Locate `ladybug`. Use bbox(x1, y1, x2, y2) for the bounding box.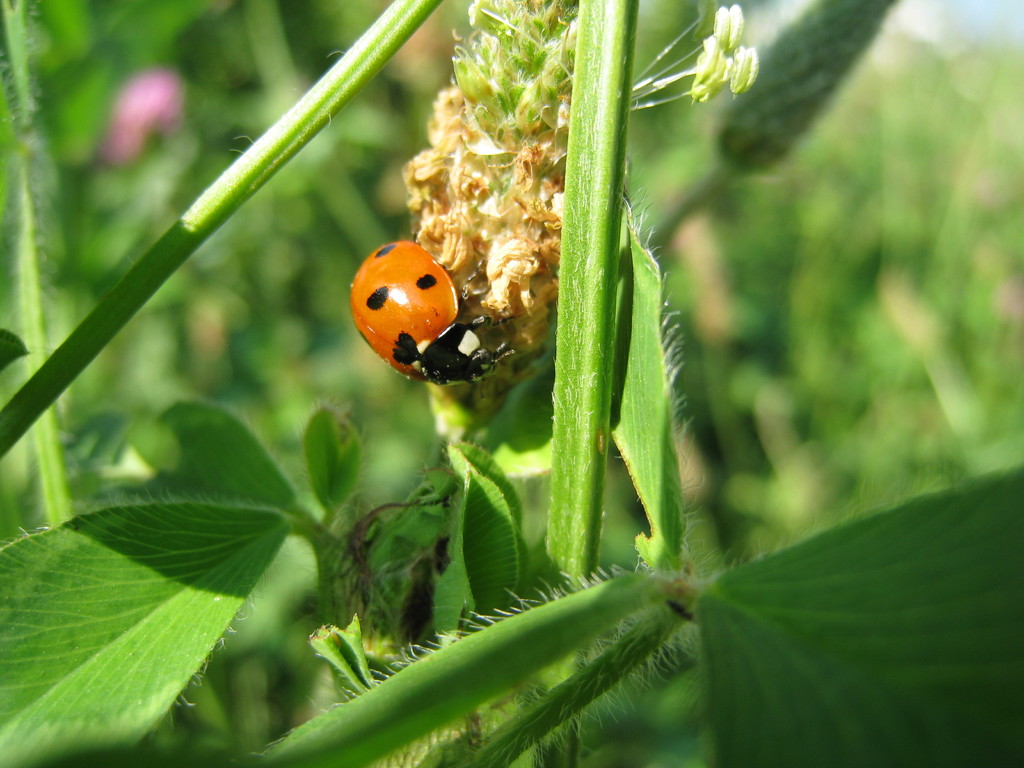
bbox(350, 242, 510, 388).
